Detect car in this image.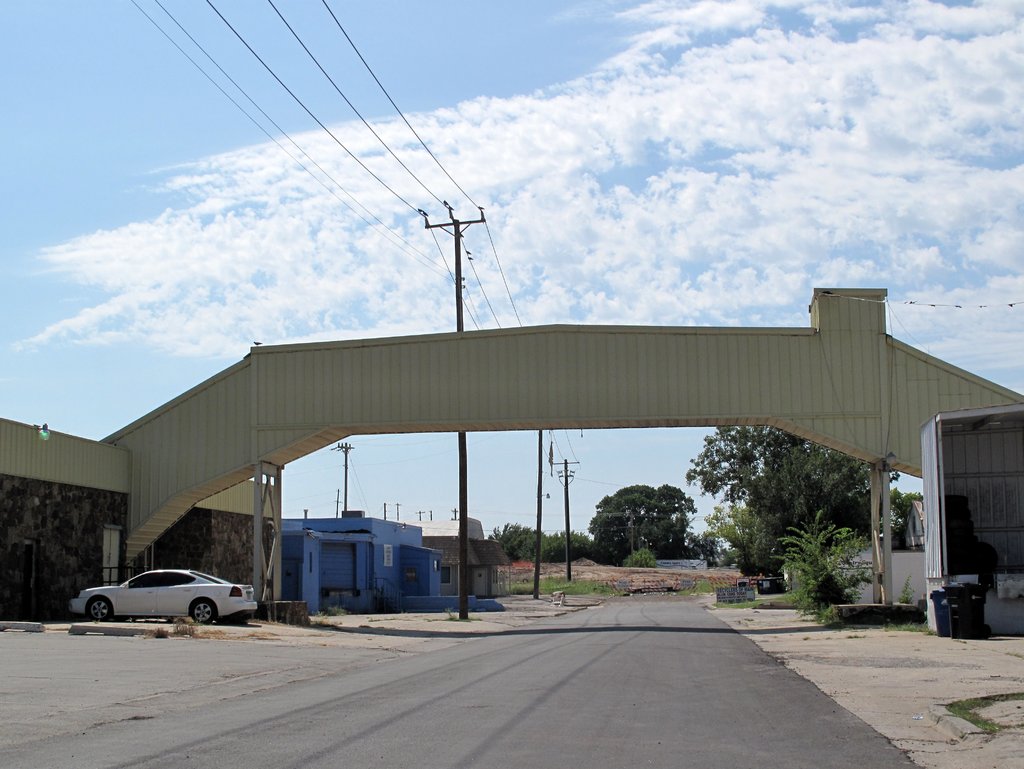
Detection: l=60, t=567, r=263, b=637.
